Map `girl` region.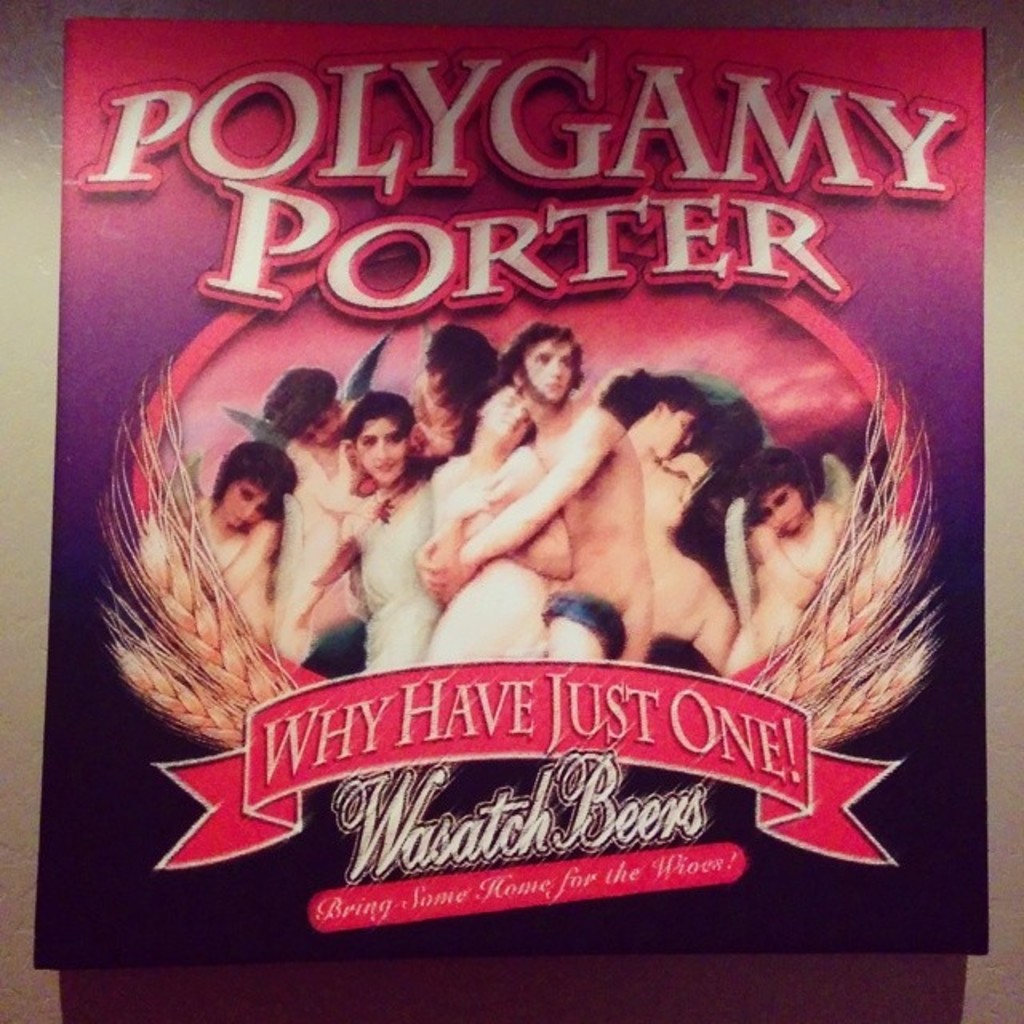
Mapped to 344/390/442/674.
